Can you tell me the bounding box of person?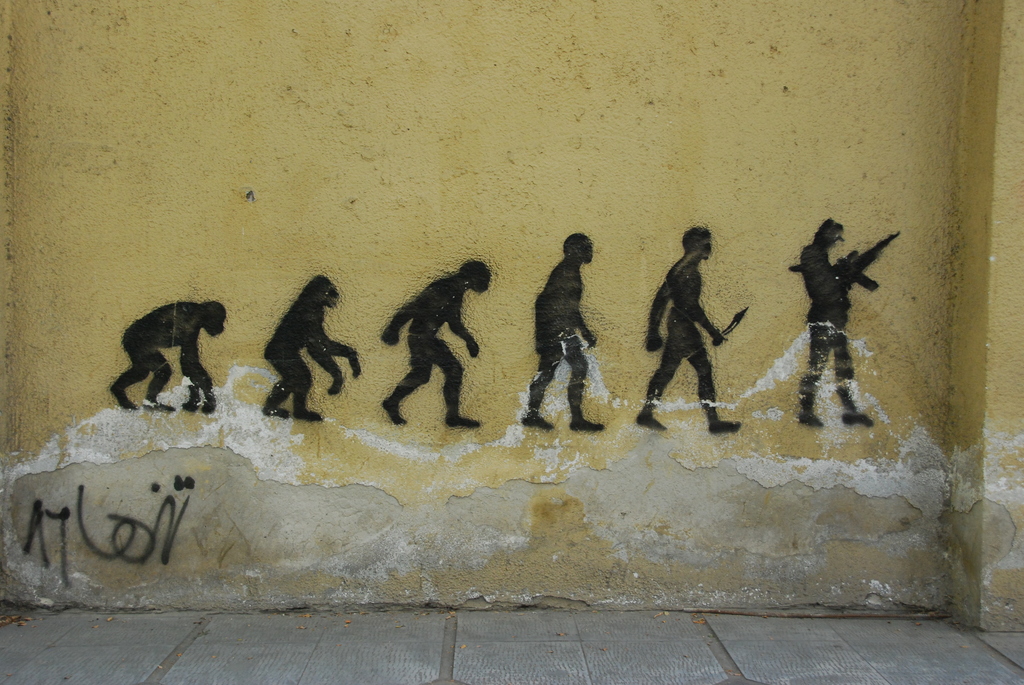
x1=109 y1=295 x2=227 y2=413.
